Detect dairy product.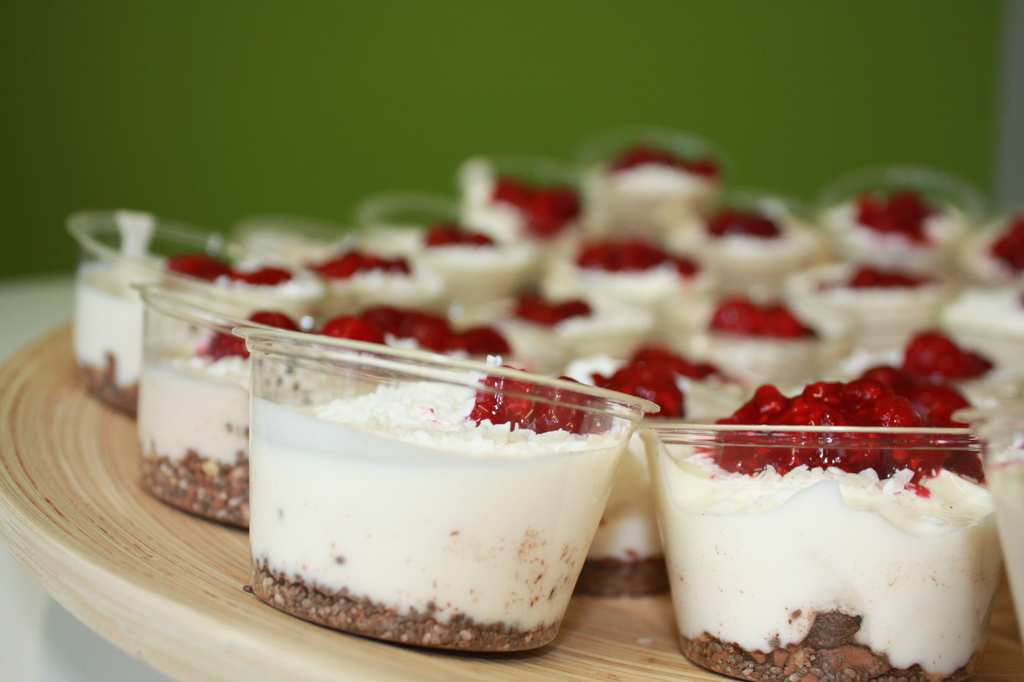
Detected at box=[775, 248, 941, 343].
